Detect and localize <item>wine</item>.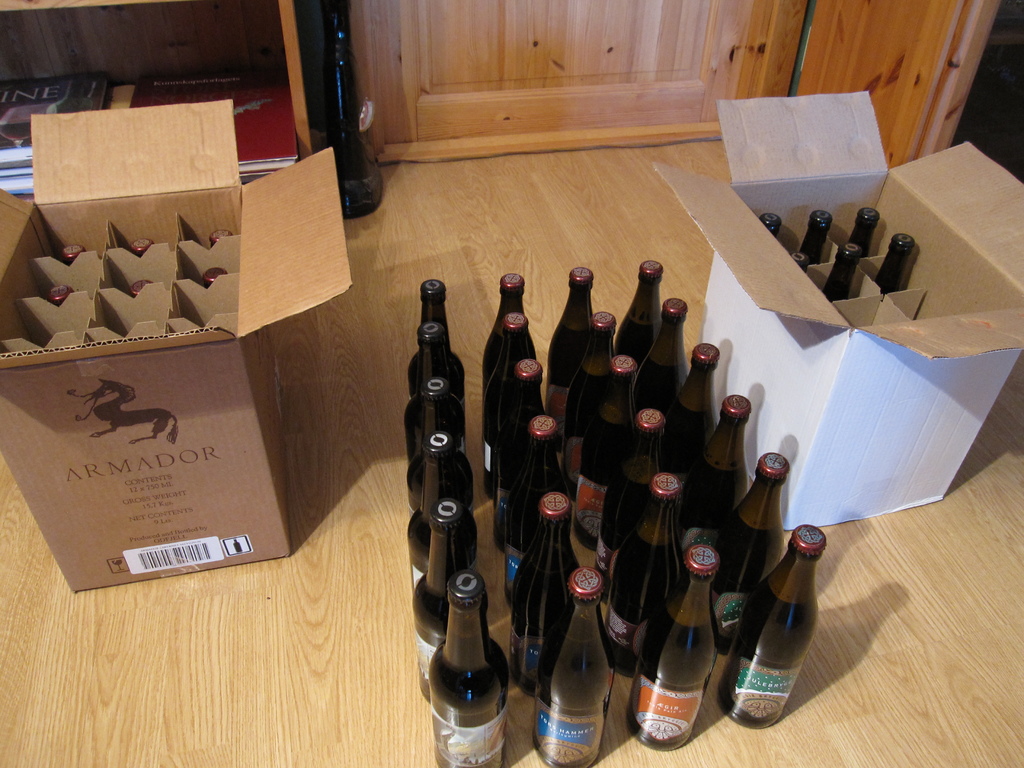
Localized at x1=534, y1=566, x2=608, y2=767.
